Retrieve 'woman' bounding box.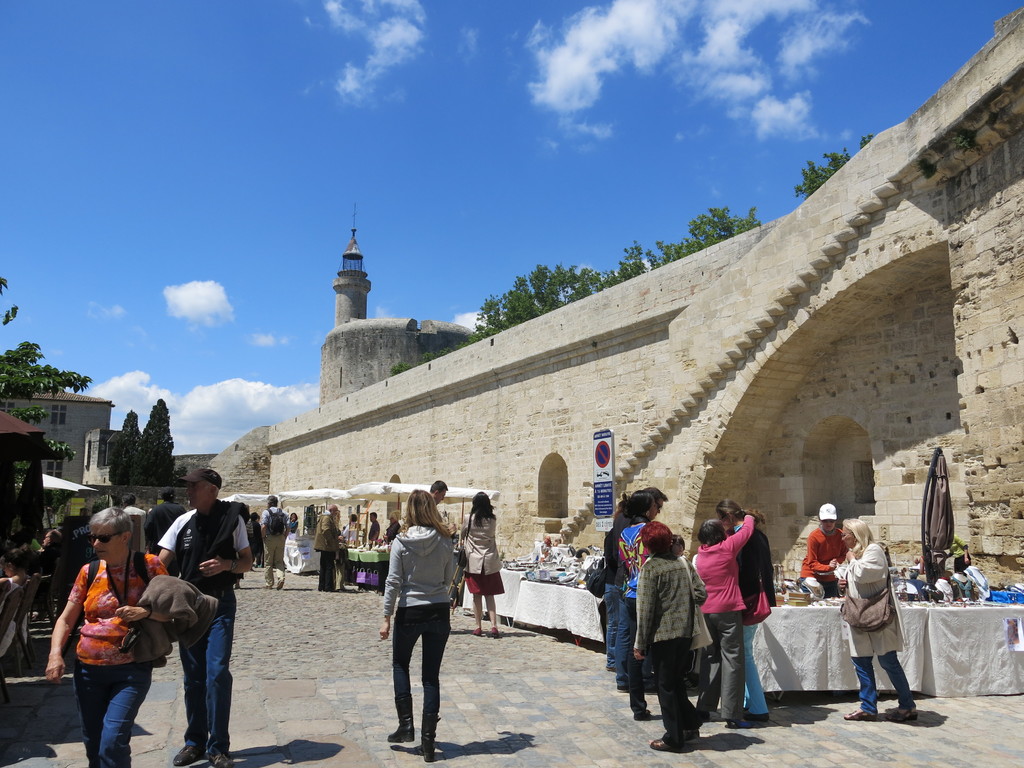
Bounding box: 716 499 776 720.
